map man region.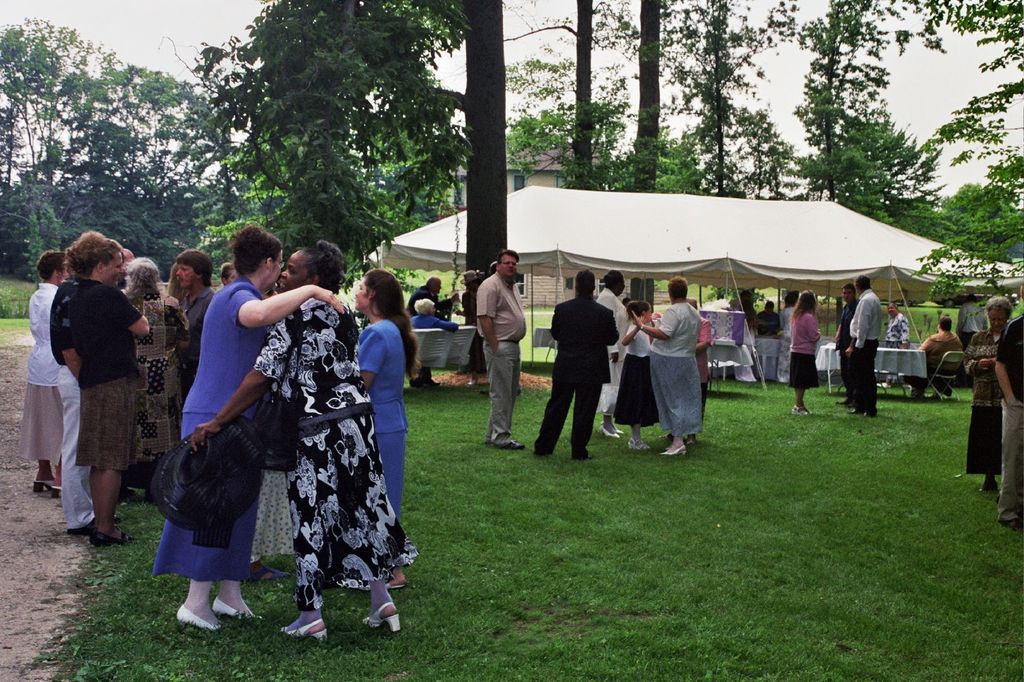
Mapped to region(543, 273, 627, 469).
